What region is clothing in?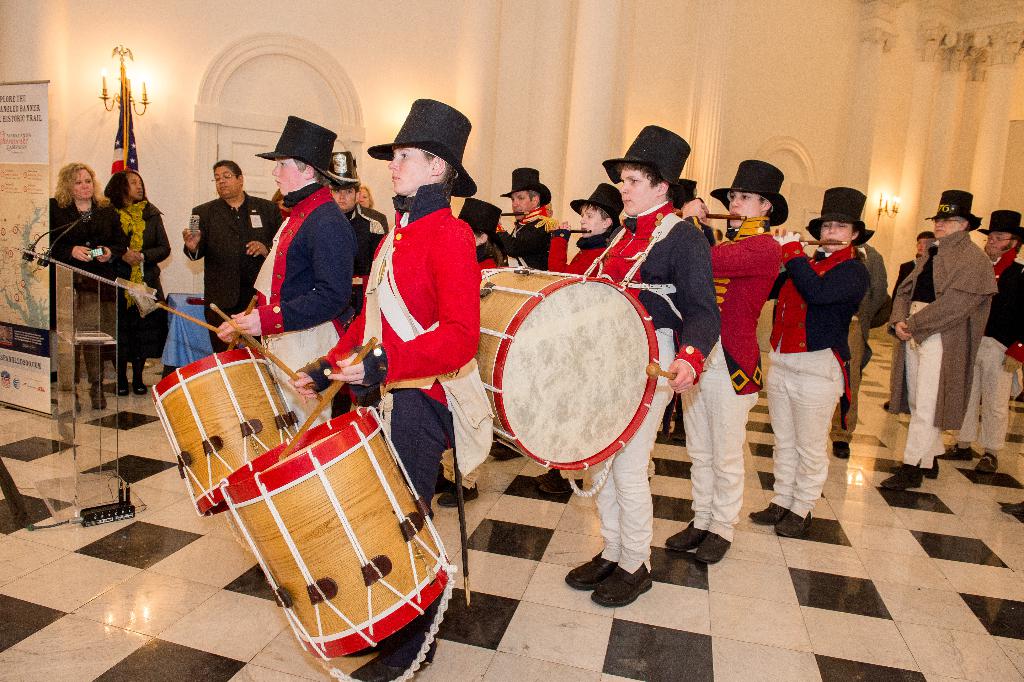
pyautogui.locateOnScreen(893, 232, 1005, 470).
